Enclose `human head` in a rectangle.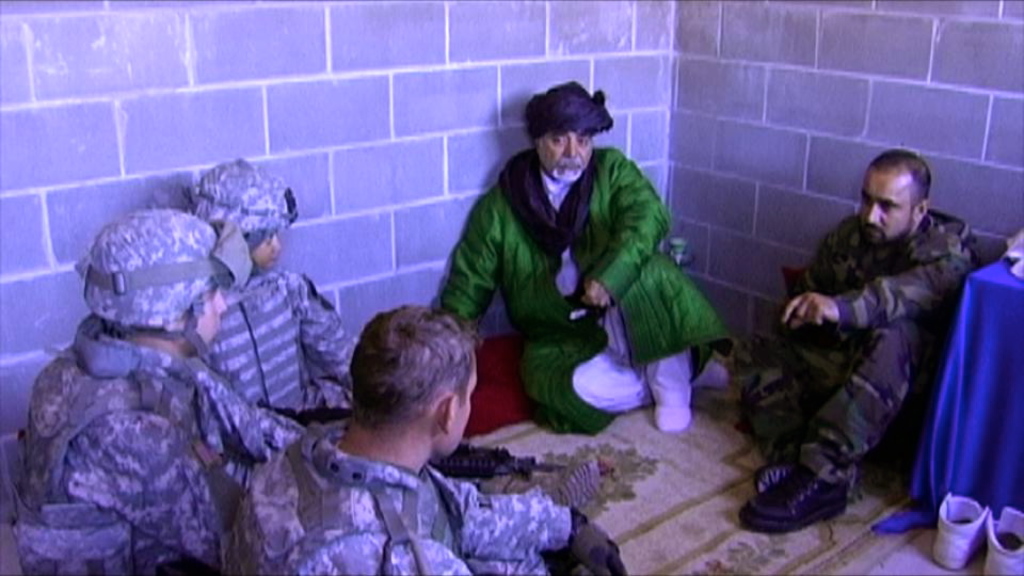
[x1=857, y1=149, x2=933, y2=251].
